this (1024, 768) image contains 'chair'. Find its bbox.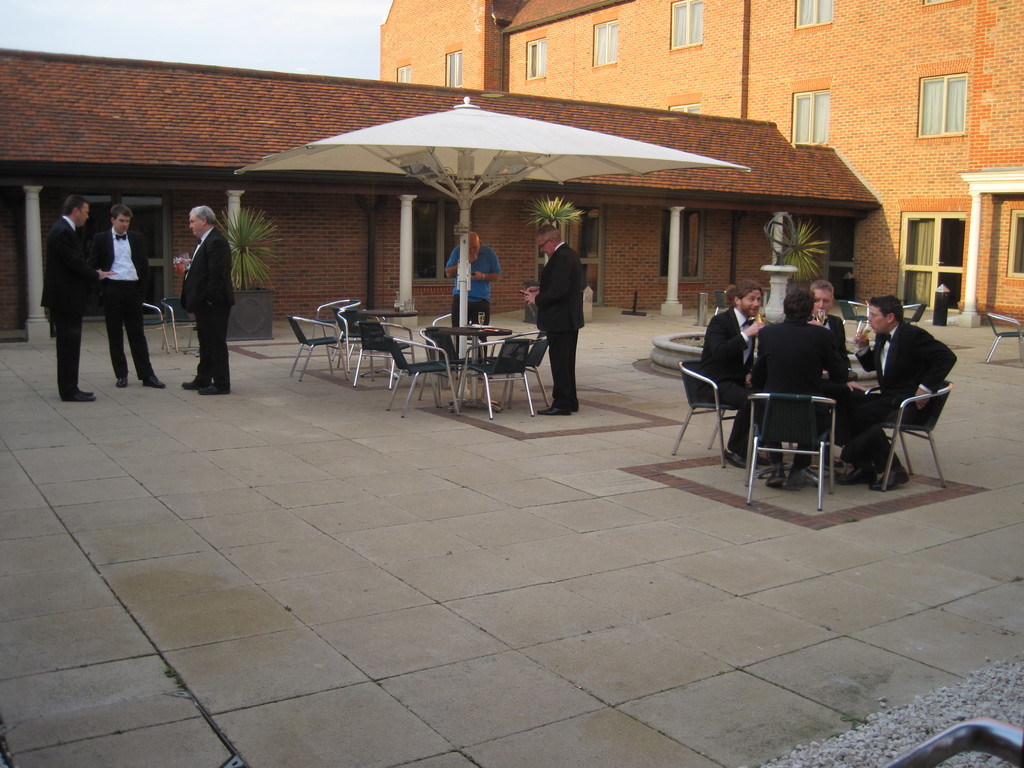
rect(985, 311, 1023, 366).
